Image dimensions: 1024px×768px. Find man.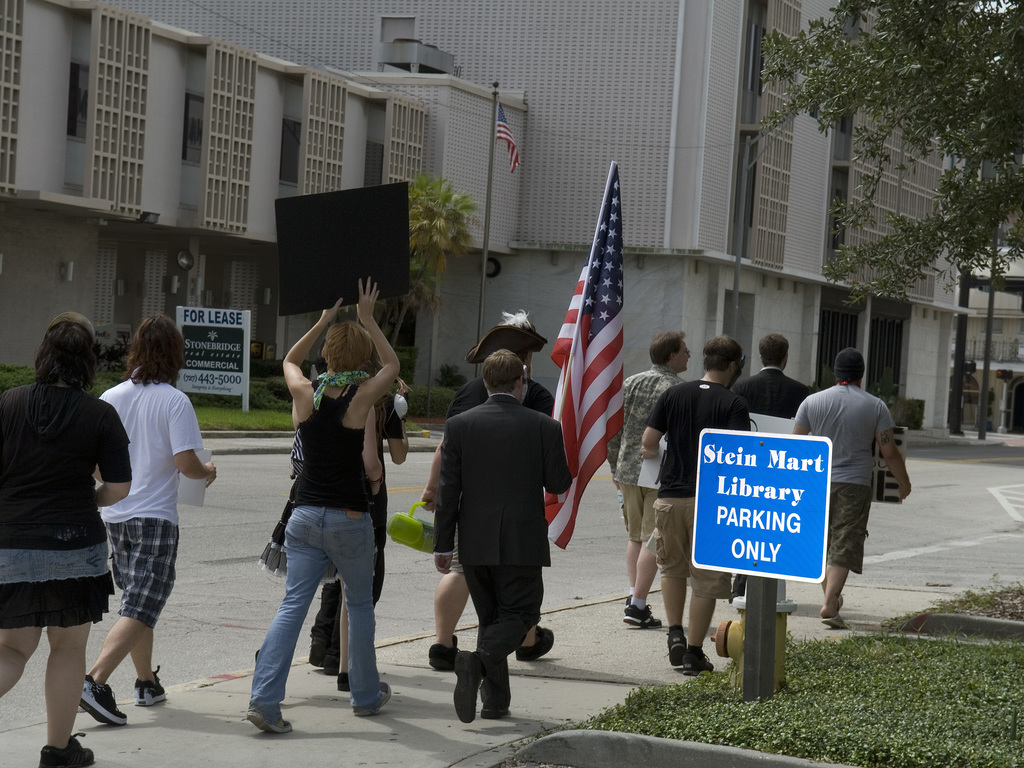
box(640, 333, 750, 675).
